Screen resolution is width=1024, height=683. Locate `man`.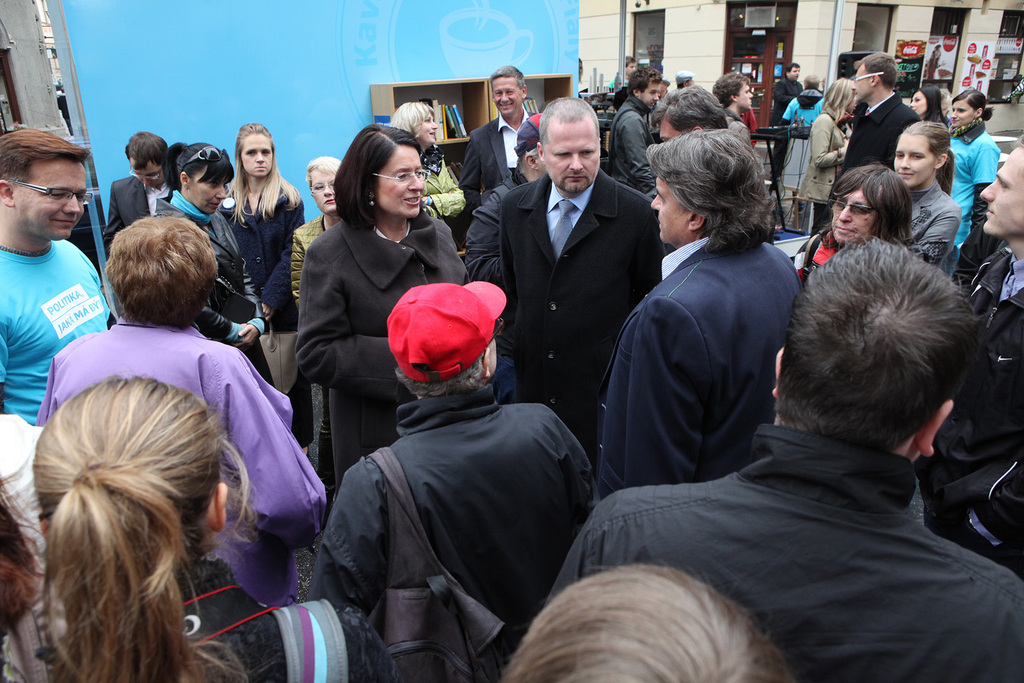
detection(672, 68, 697, 90).
